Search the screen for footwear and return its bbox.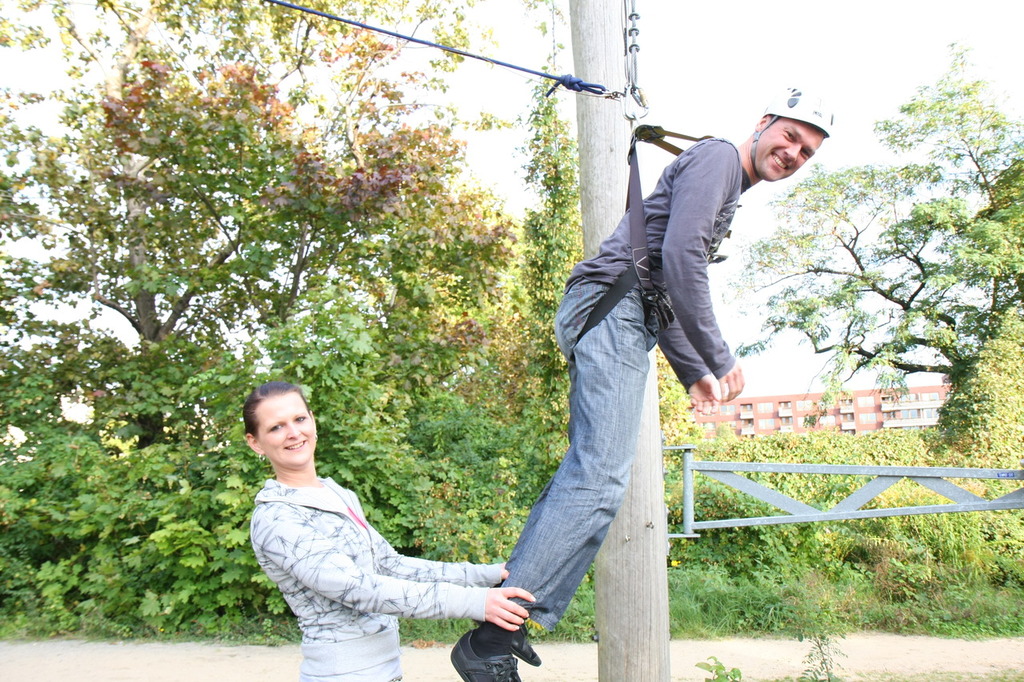
Found: pyautogui.locateOnScreen(446, 634, 522, 681).
